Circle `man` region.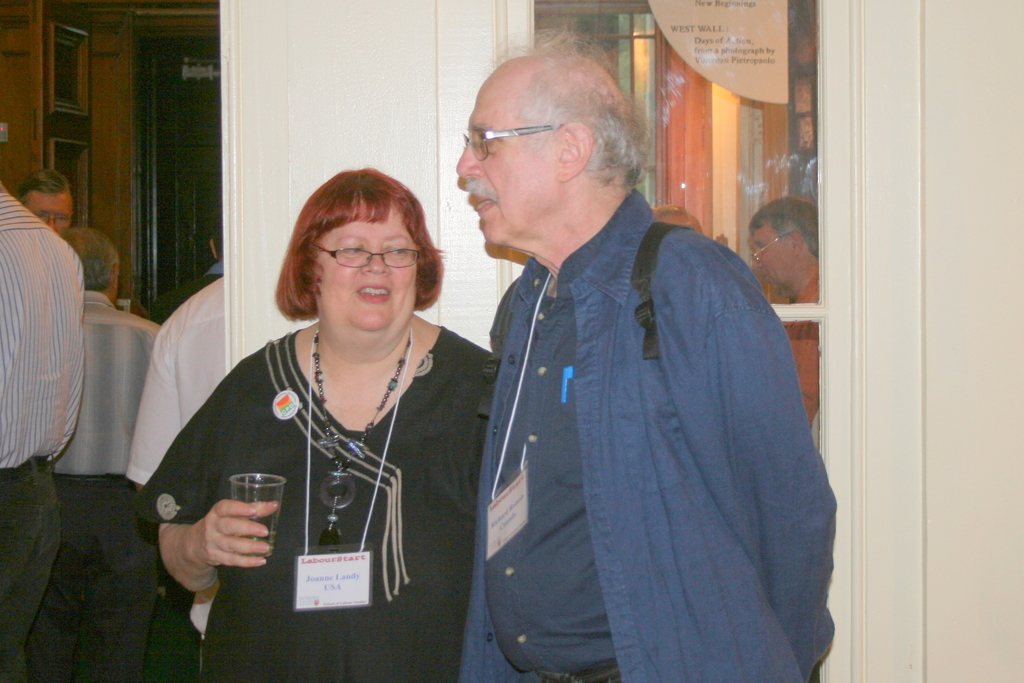
Region: l=747, t=197, r=819, b=436.
